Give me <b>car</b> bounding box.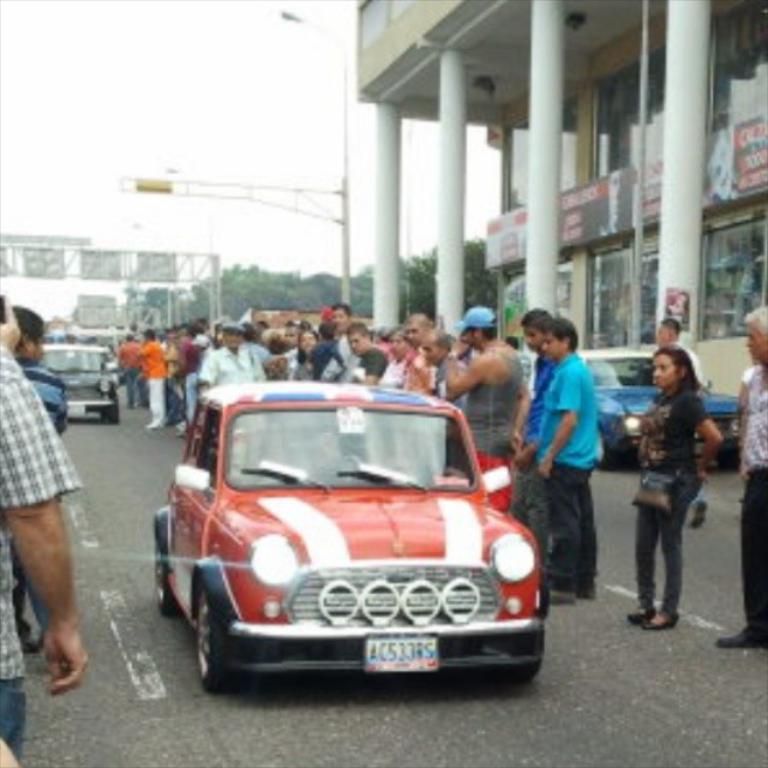
43/337/120/431.
